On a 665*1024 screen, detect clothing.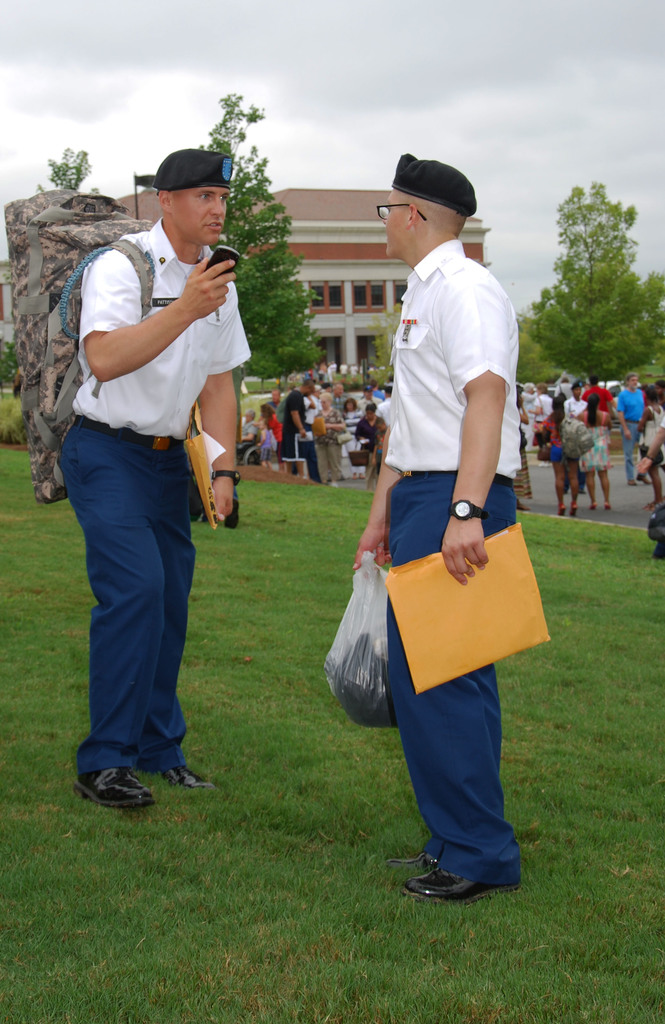
detection(621, 414, 632, 490).
